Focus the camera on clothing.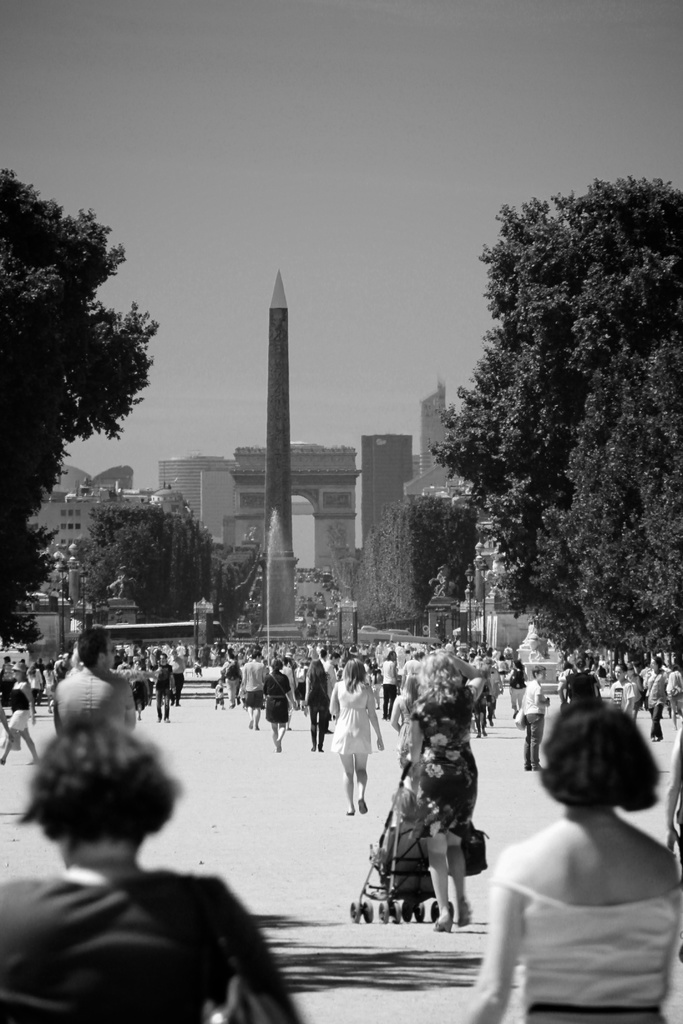
Focus region: crop(267, 669, 286, 721).
